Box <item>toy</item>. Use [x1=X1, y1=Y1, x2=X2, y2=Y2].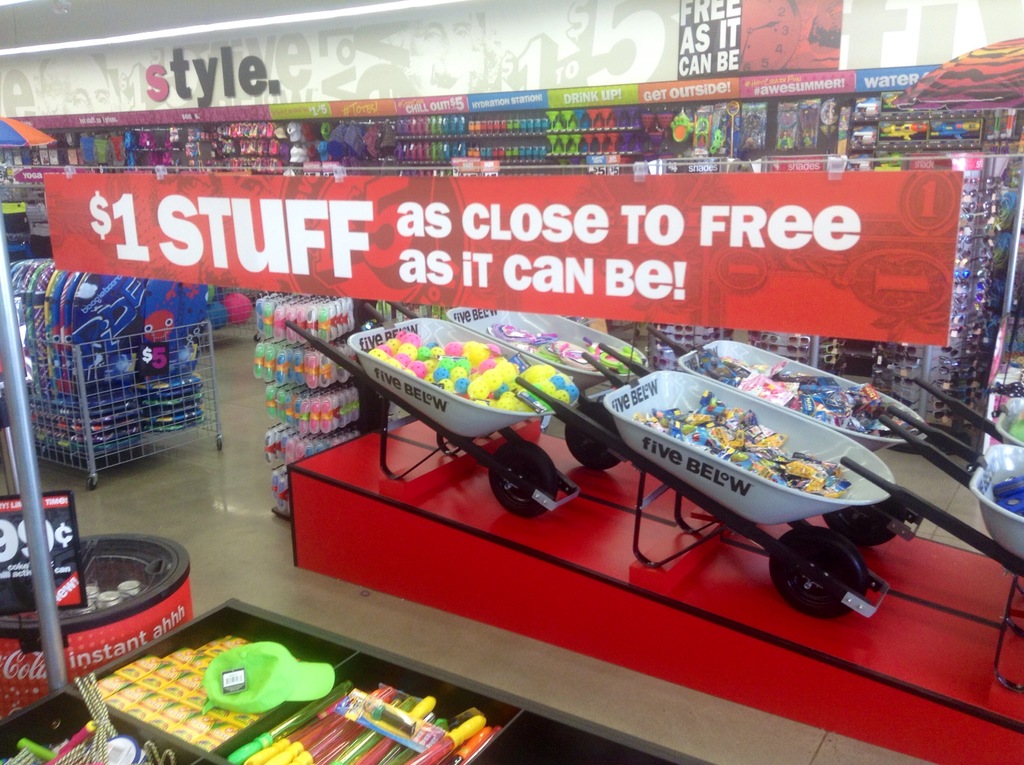
[x1=706, y1=105, x2=732, y2=152].
